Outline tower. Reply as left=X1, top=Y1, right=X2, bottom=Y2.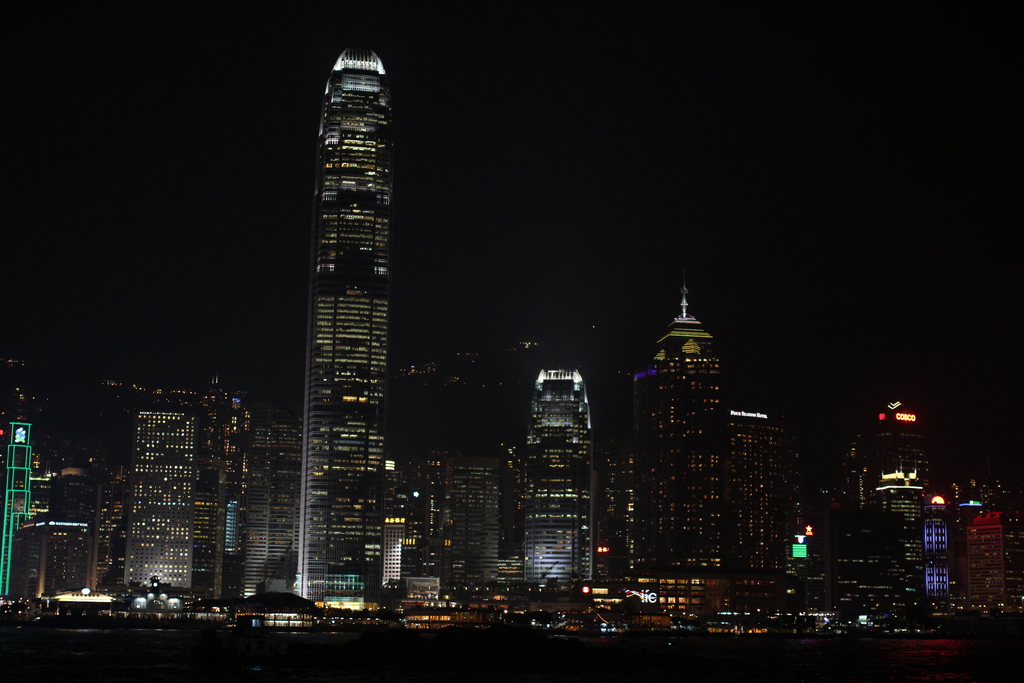
left=824, top=391, right=940, bottom=629.
